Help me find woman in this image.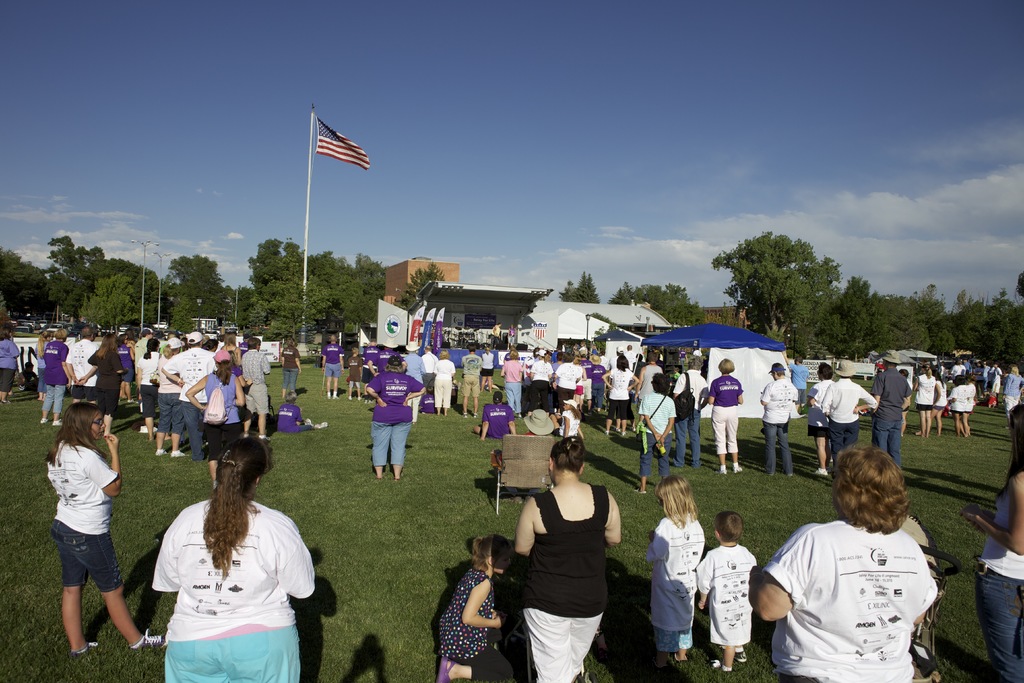
Found it: 182, 347, 251, 486.
